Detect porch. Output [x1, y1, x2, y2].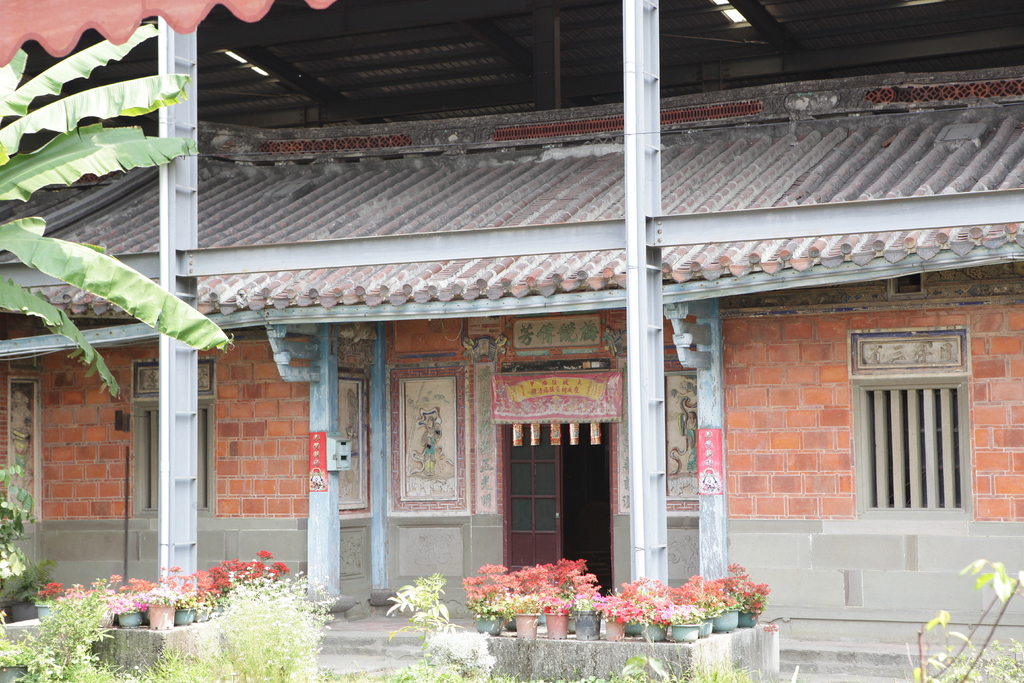
[296, 586, 678, 665].
